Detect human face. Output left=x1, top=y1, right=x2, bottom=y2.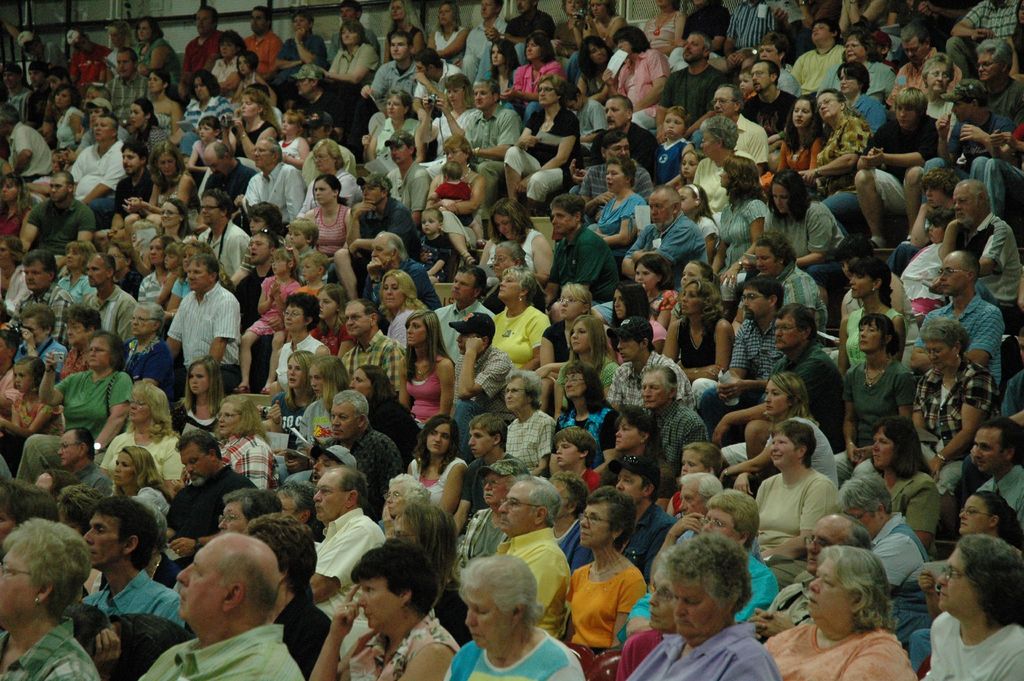
left=808, top=518, right=840, bottom=575.
